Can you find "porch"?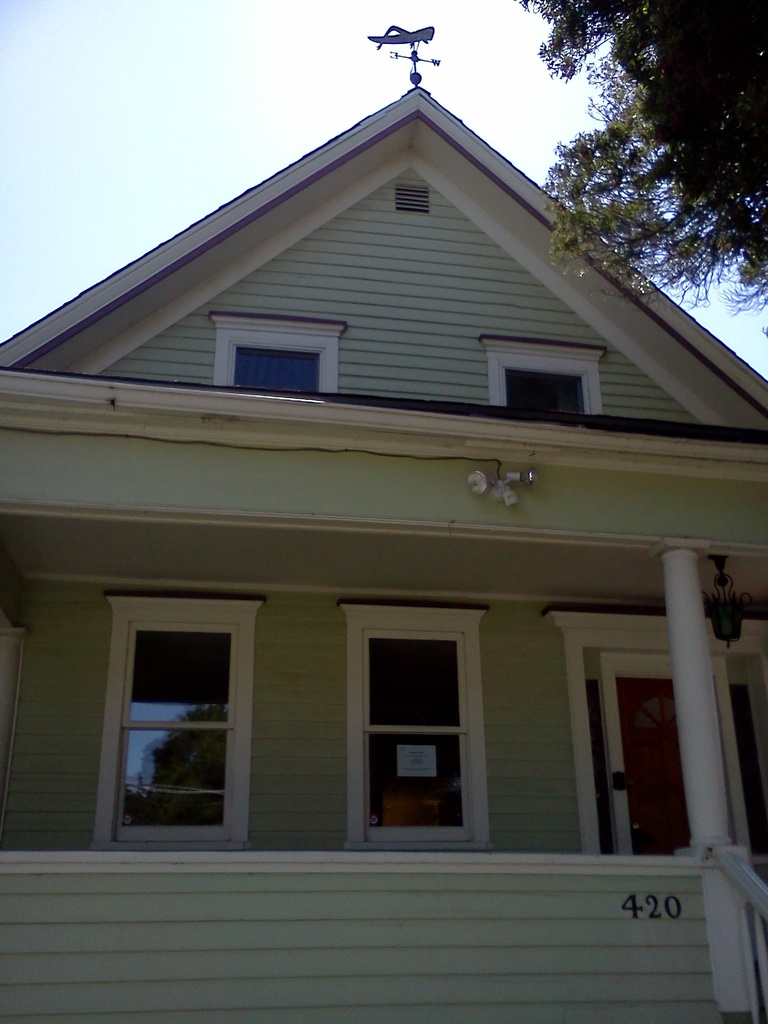
Yes, bounding box: l=686, t=461, r=767, b=1023.
